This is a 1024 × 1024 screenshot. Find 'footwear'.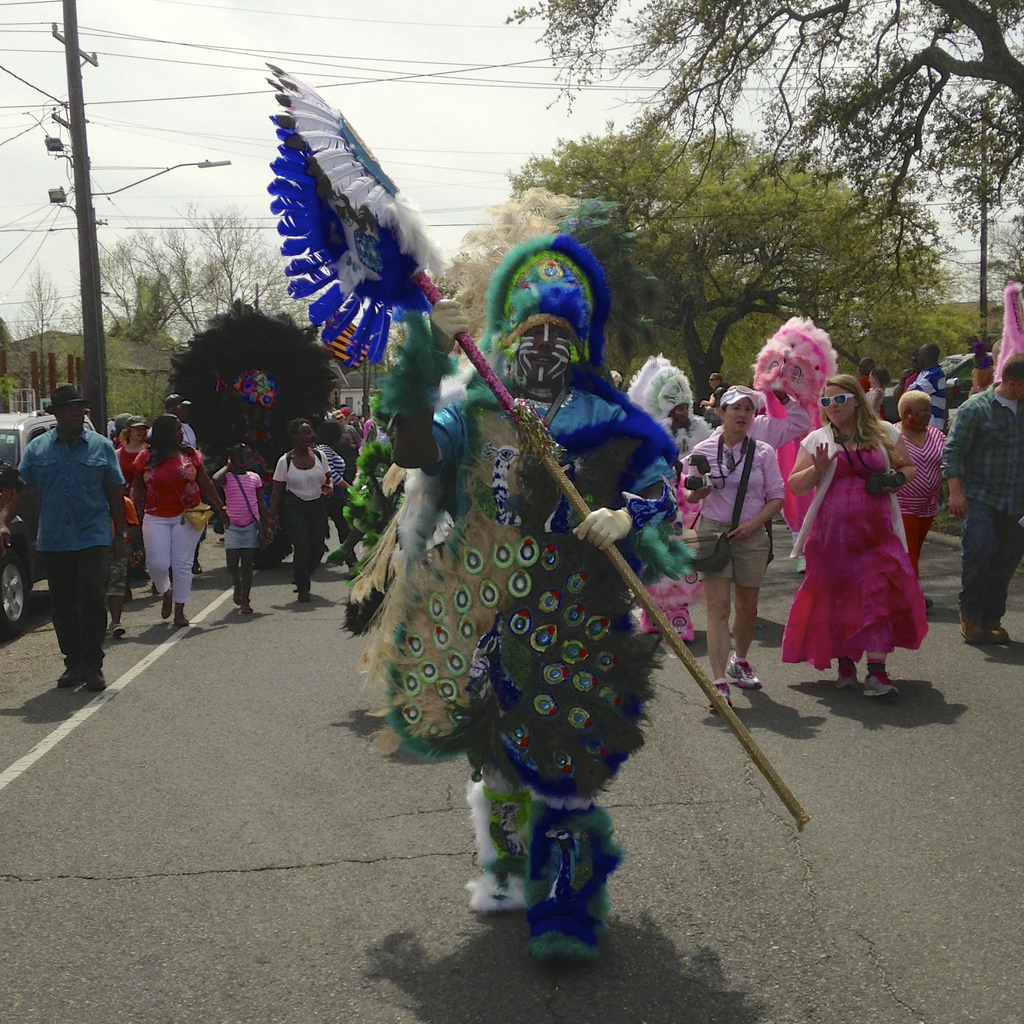
Bounding box: [x1=467, y1=780, x2=527, y2=914].
